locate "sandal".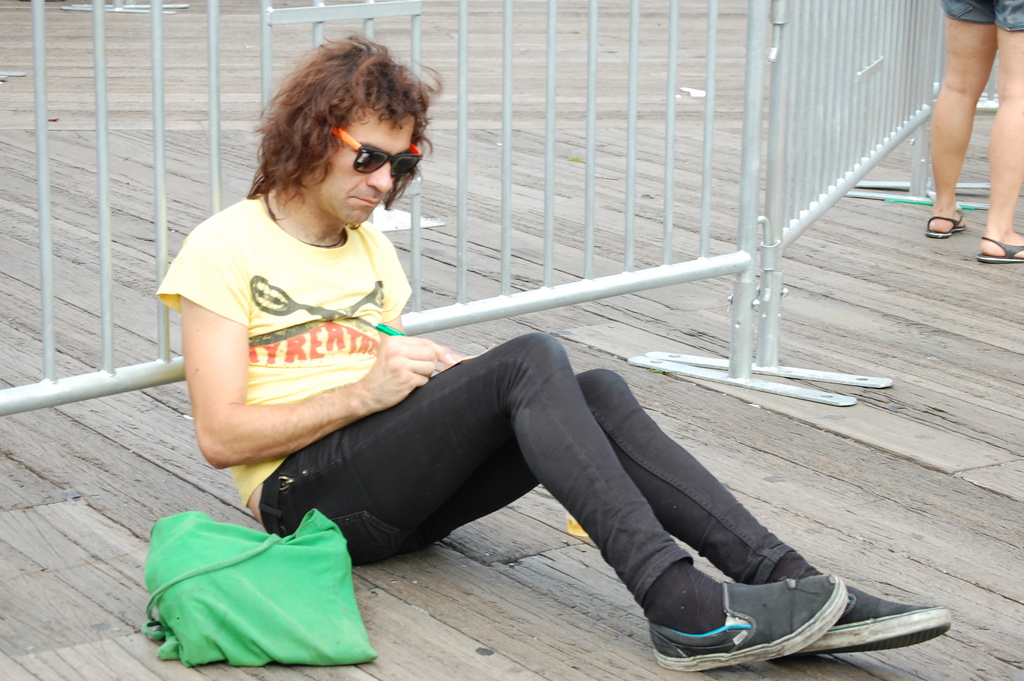
Bounding box: box=[977, 240, 1020, 258].
